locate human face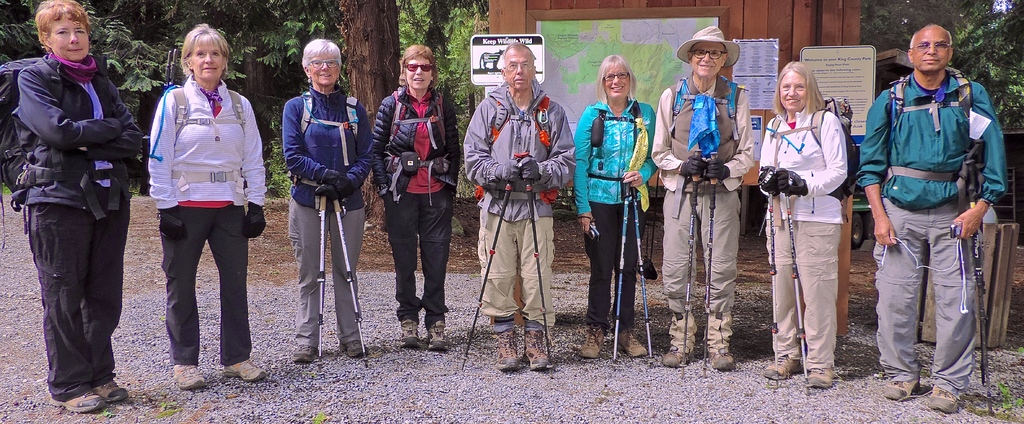
detection(600, 70, 624, 95)
